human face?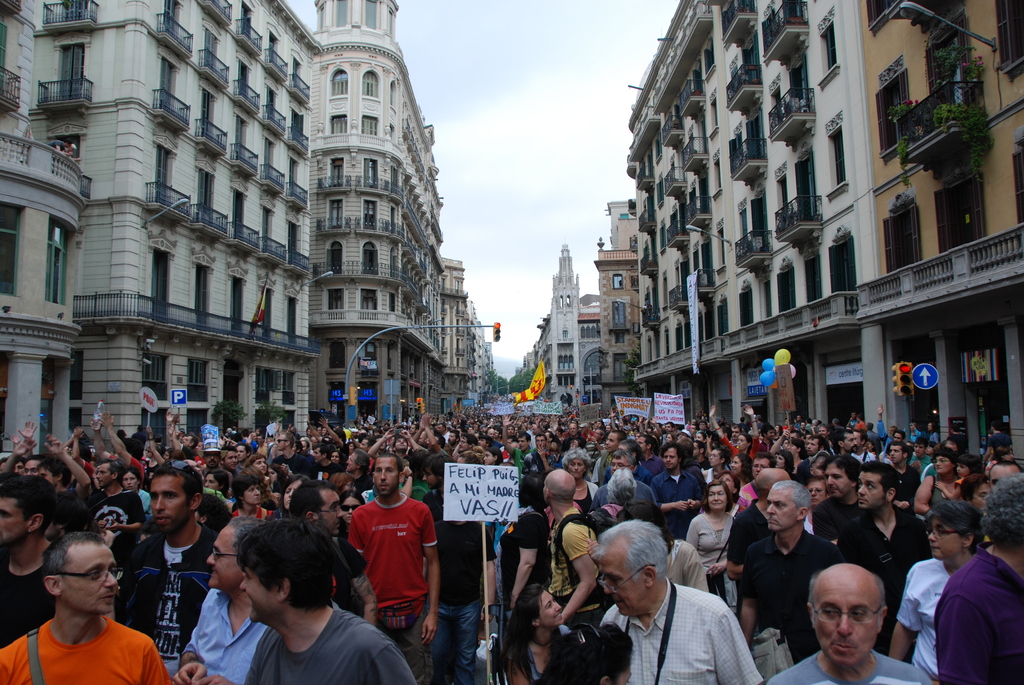
detection(328, 450, 340, 465)
